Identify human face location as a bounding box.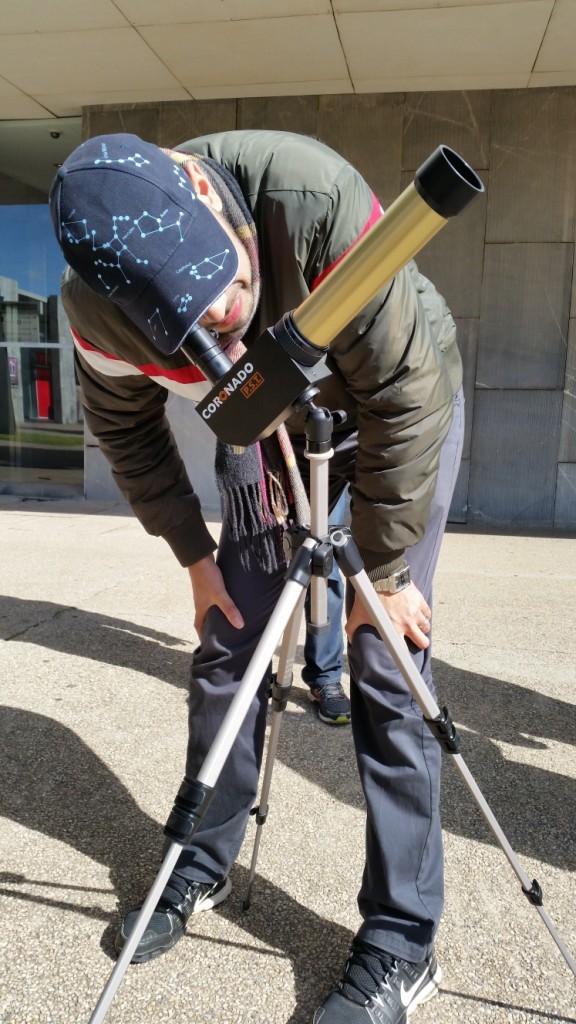
select_region(199, 217, 257, 337).
